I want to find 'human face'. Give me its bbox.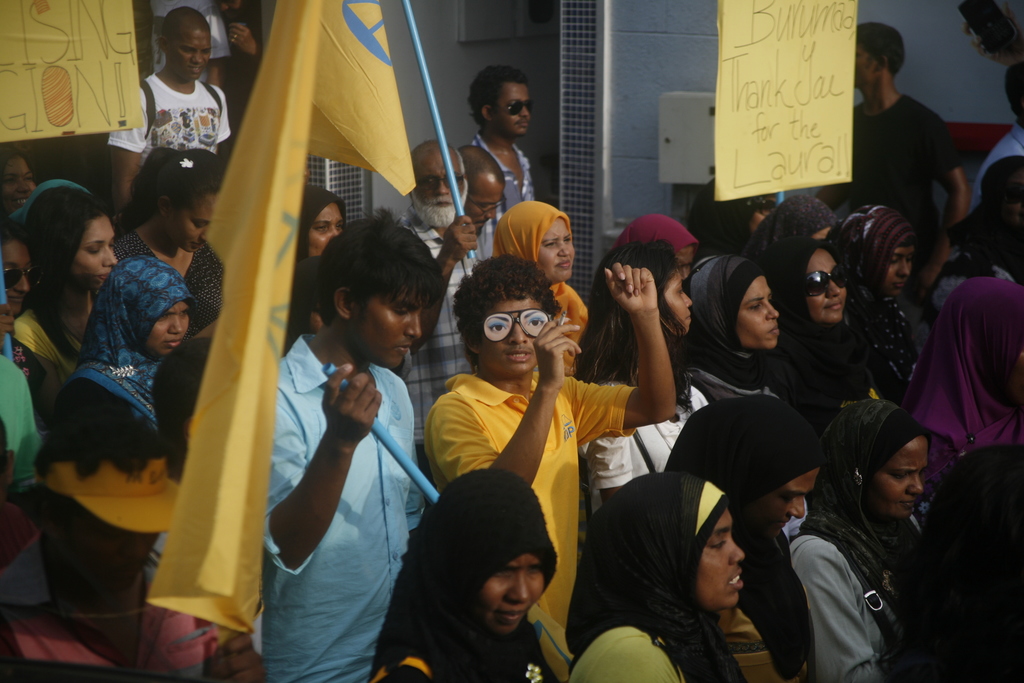
{"x1": 871, "y1": 441, "x2": 927, "y2": 520}.
